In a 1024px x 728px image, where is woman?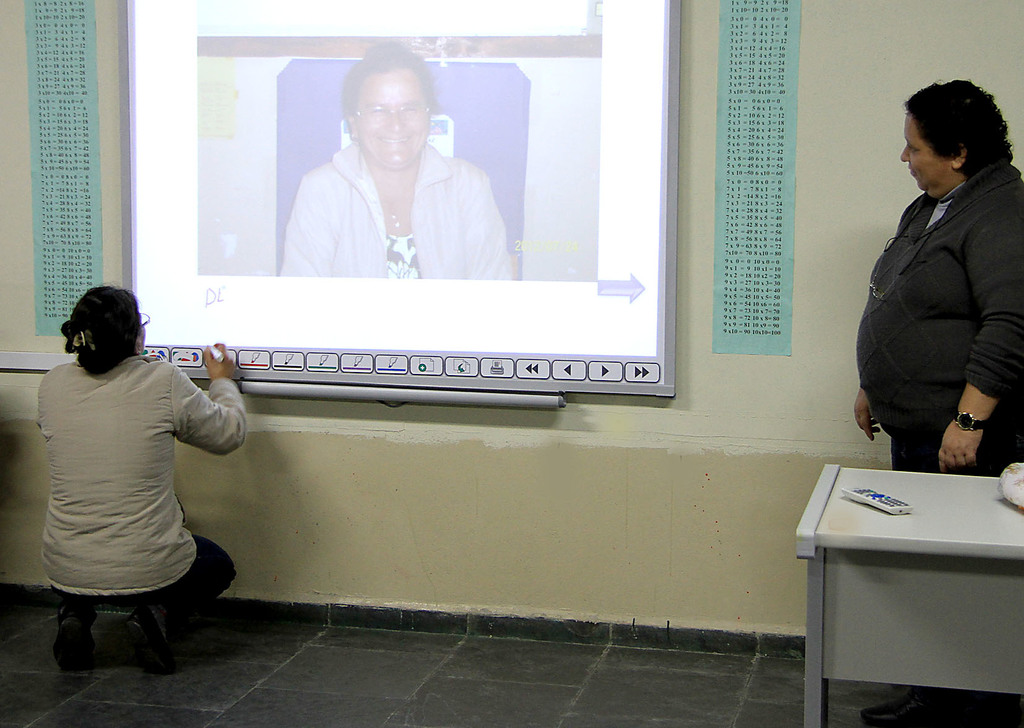
BBox(844, 83, 1023, 727).
